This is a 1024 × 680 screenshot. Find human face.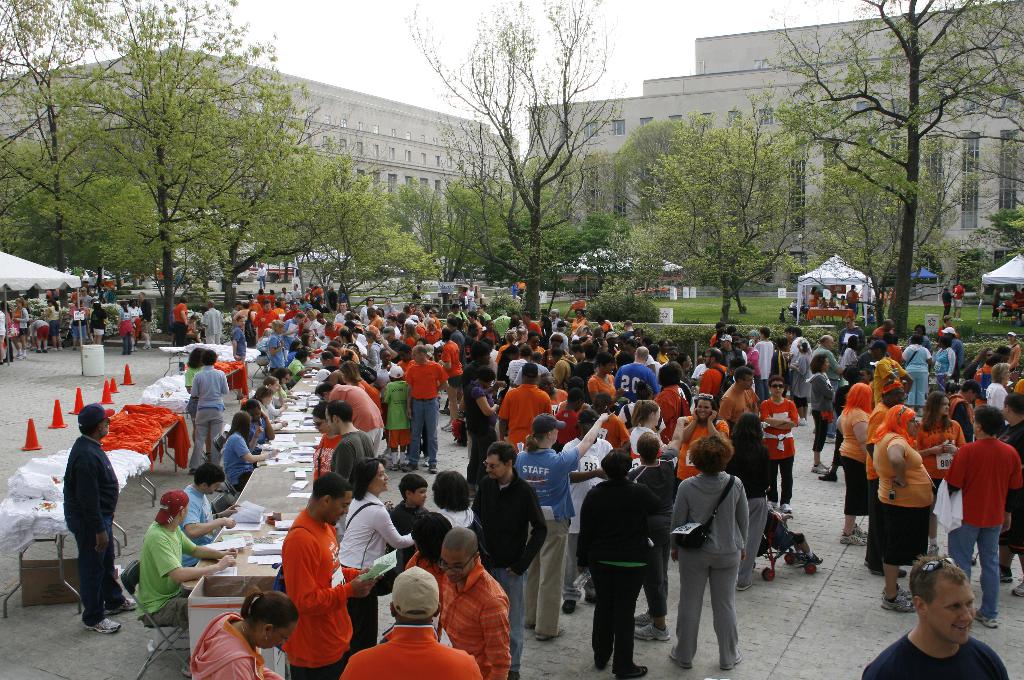
Bounding box: (left=774, top=381, right=786, bottom=396).
